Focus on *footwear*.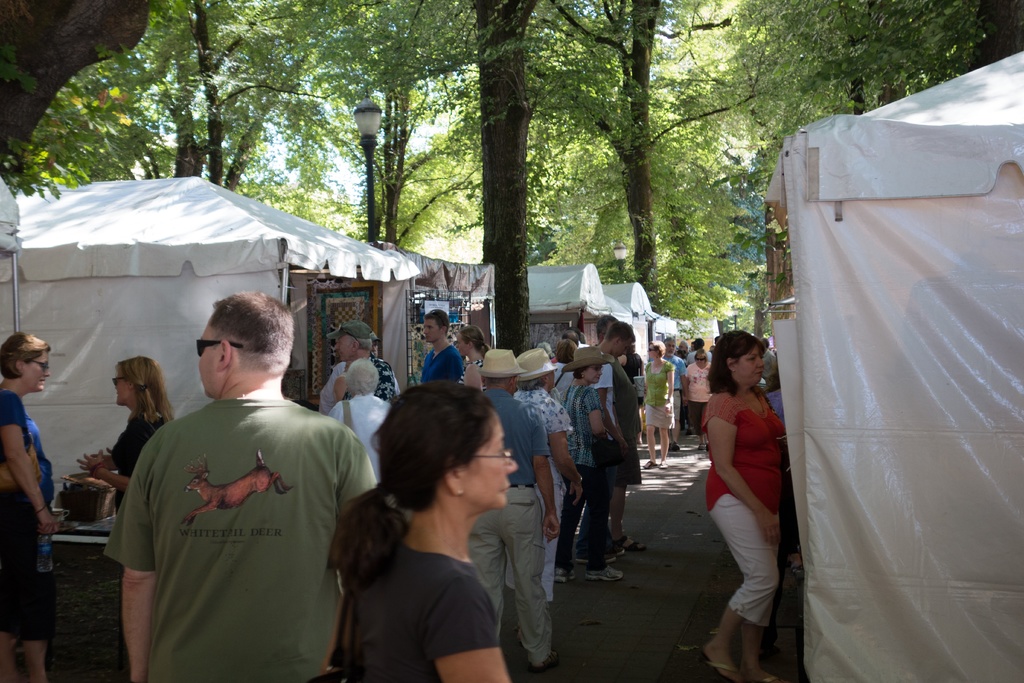
Focused at bbox=[641, 457, 659, 468].
